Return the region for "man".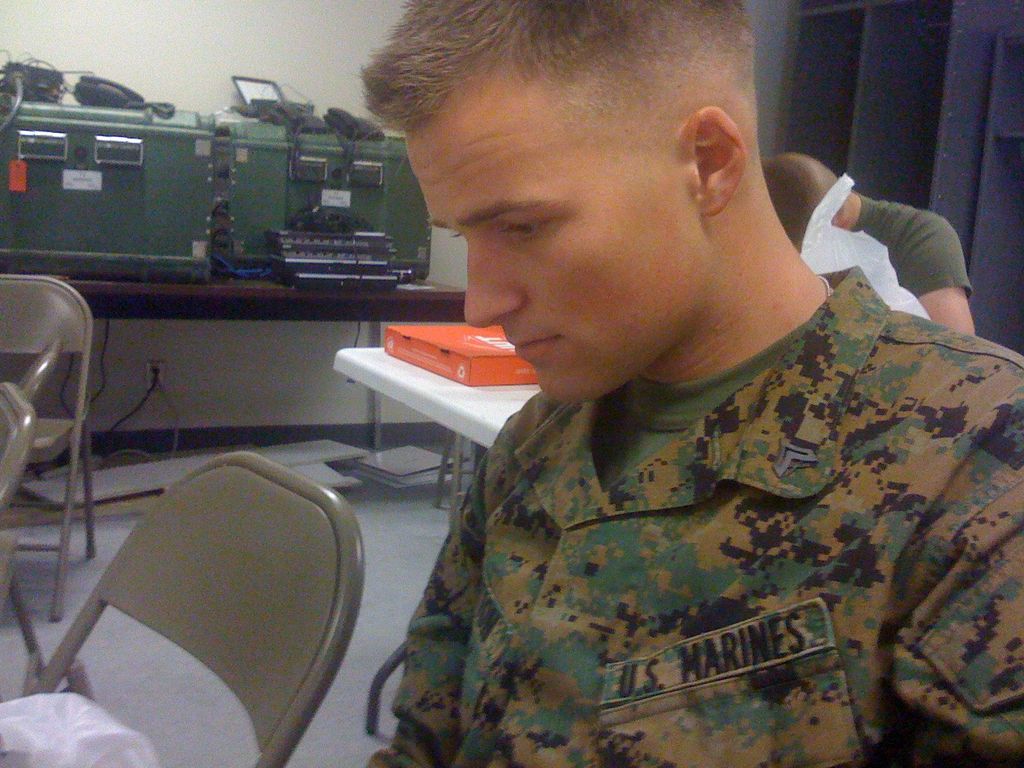
crop(762, 155, 973, 337).
